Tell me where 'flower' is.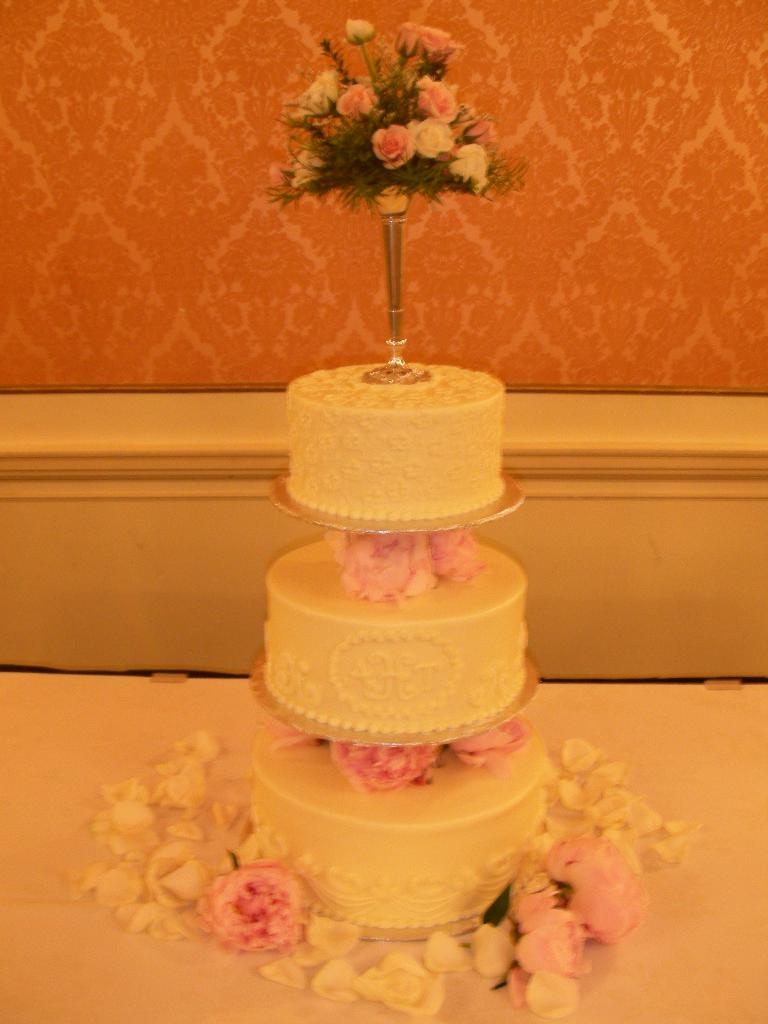
'flower' is at box(289, 144, 333, 188).
